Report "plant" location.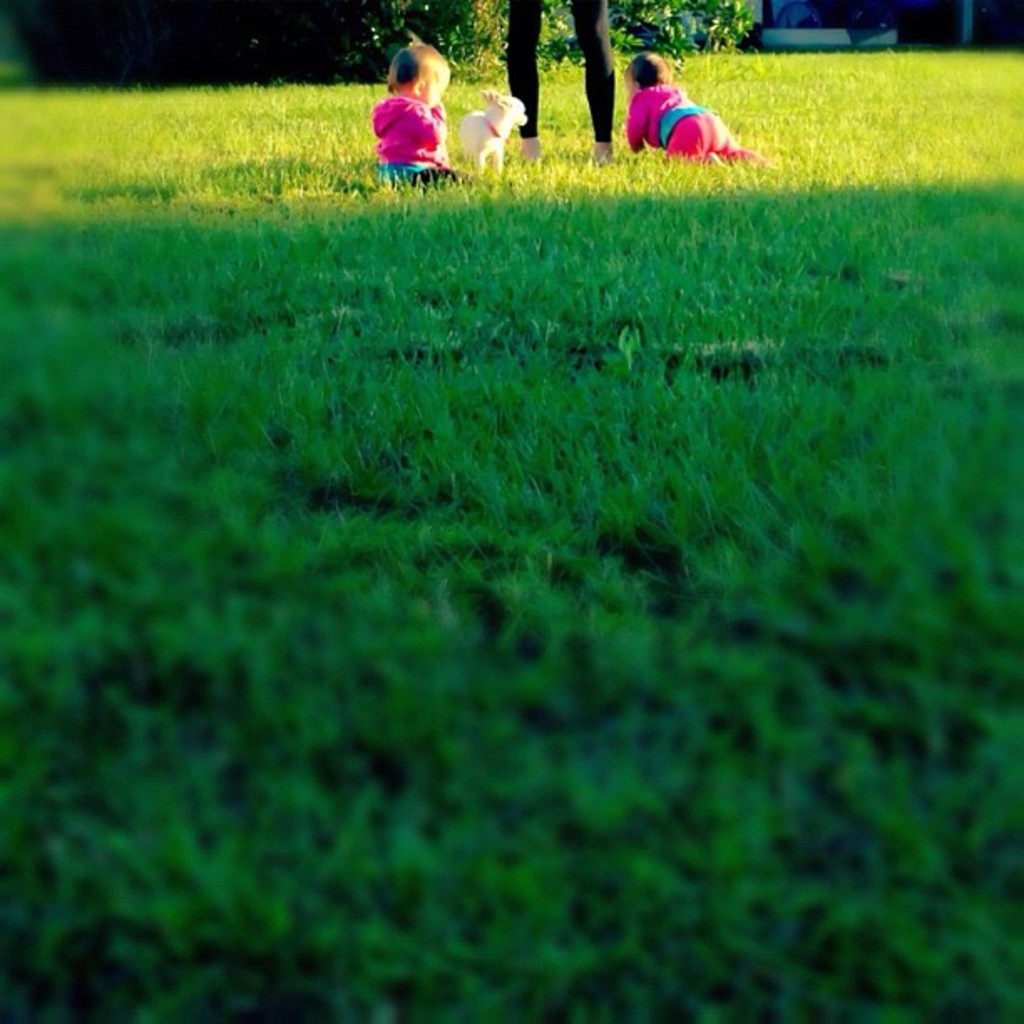
Report: {"x1": 0, "y1": 0, "x2": 765, "y2": 89}.
